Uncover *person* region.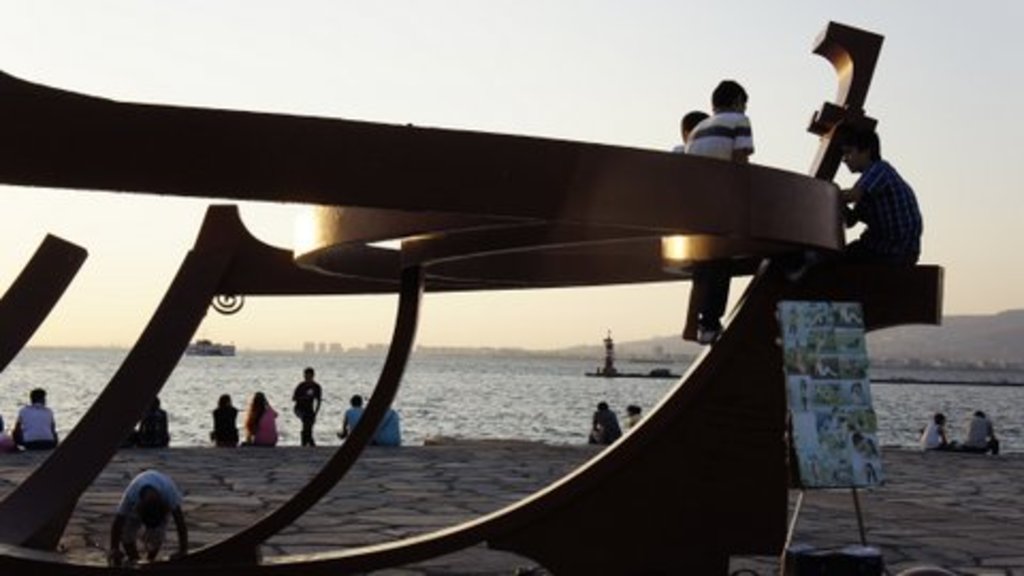
Uncovered: box(17, 380, 51, 446).
